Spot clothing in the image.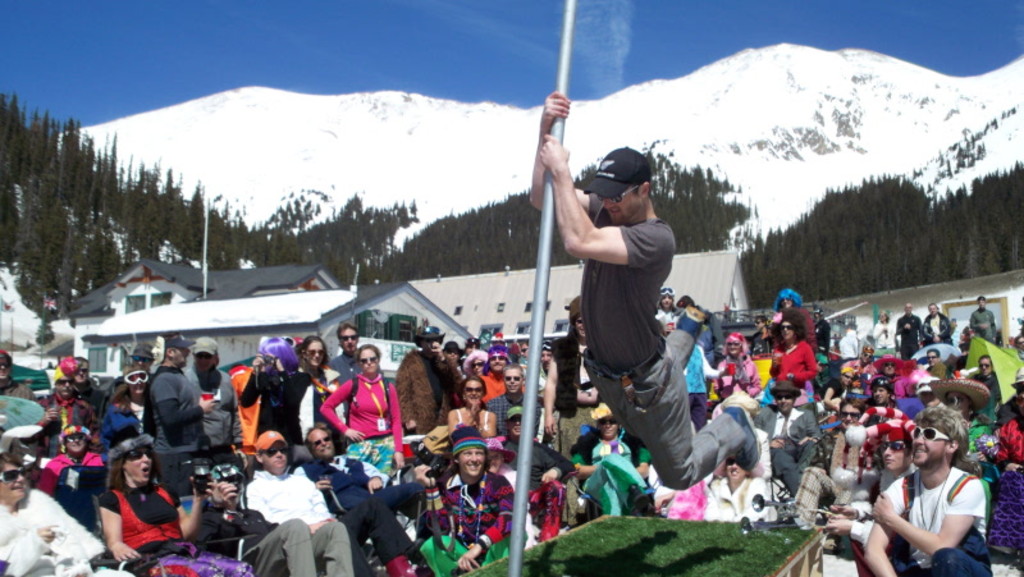
clothing found at 582:194:748:493.
